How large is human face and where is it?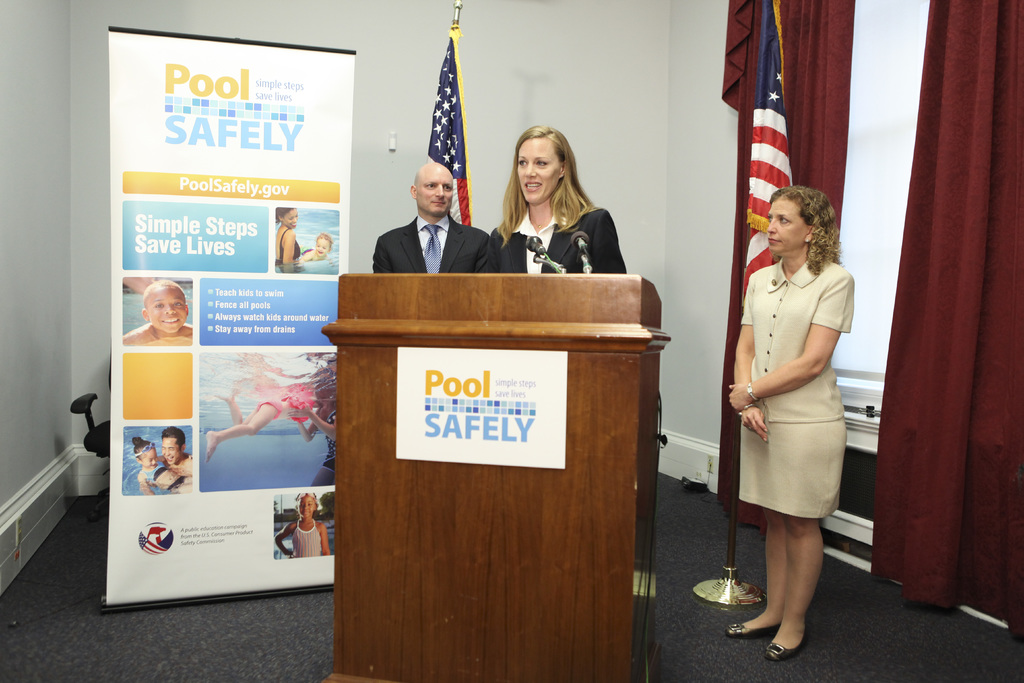
Bounding box: 148 287 188 333.
